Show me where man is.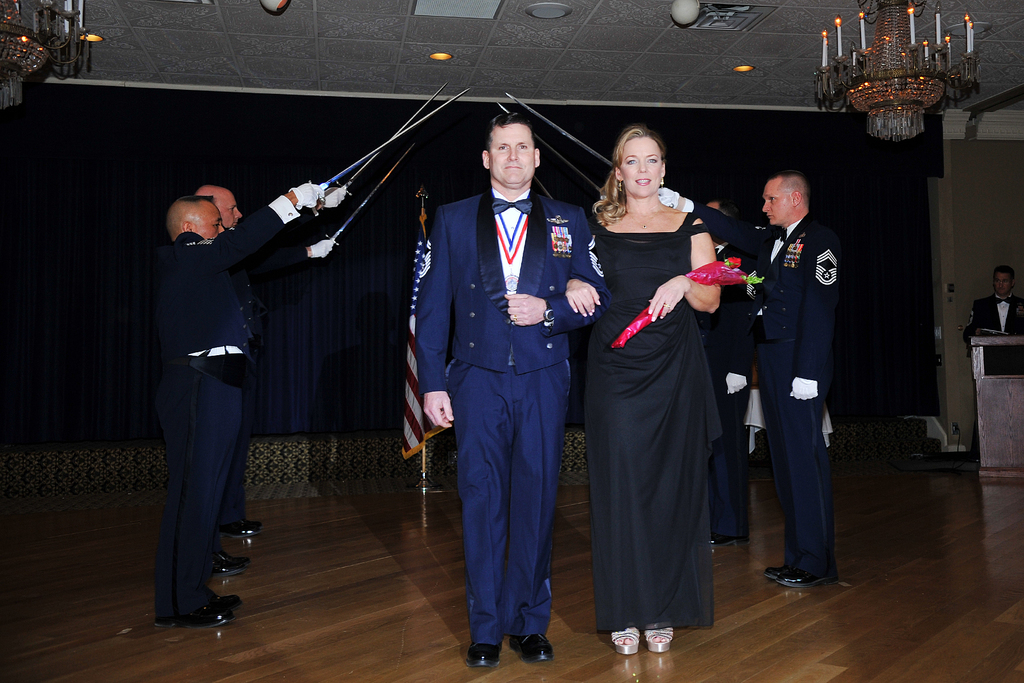
man is at <bbox>417, 106, 590, 670</bbox>.
